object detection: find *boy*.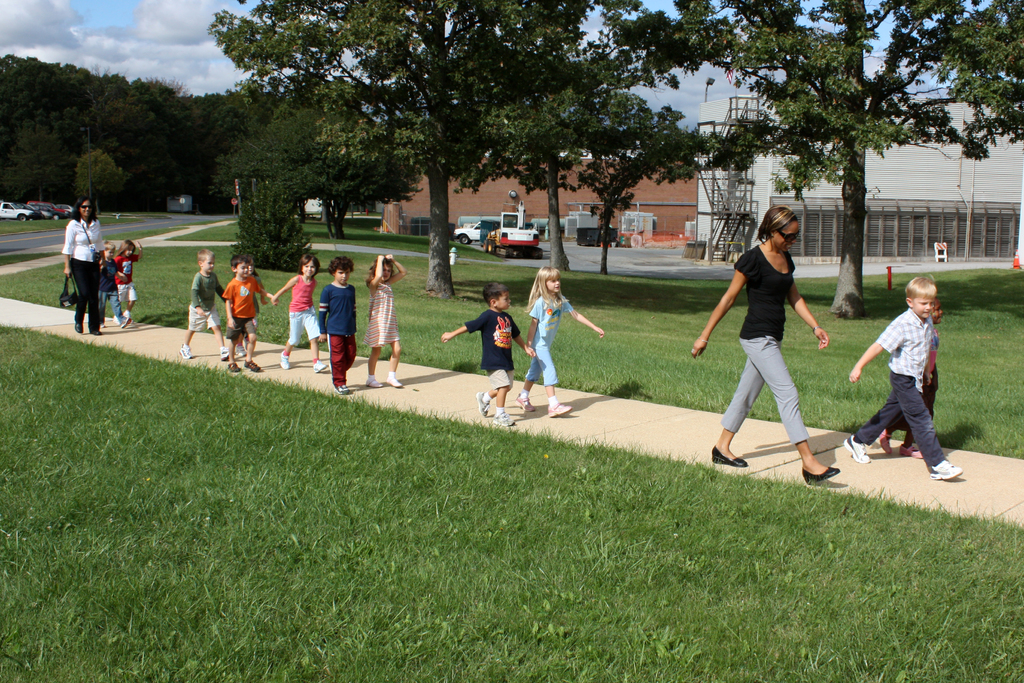
region(877, 297, 939, 455).
